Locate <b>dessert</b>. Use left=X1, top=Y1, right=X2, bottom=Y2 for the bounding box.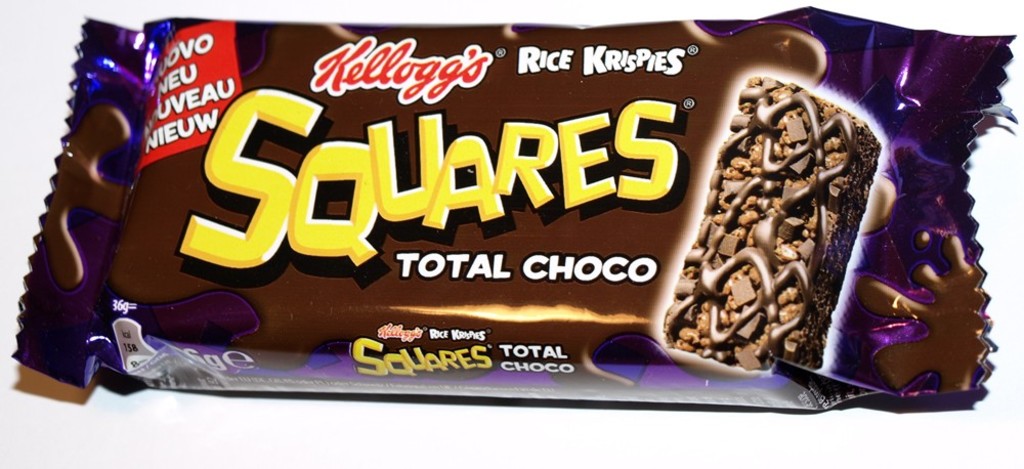
left=16, top=18, right=1012, bottom=408.
